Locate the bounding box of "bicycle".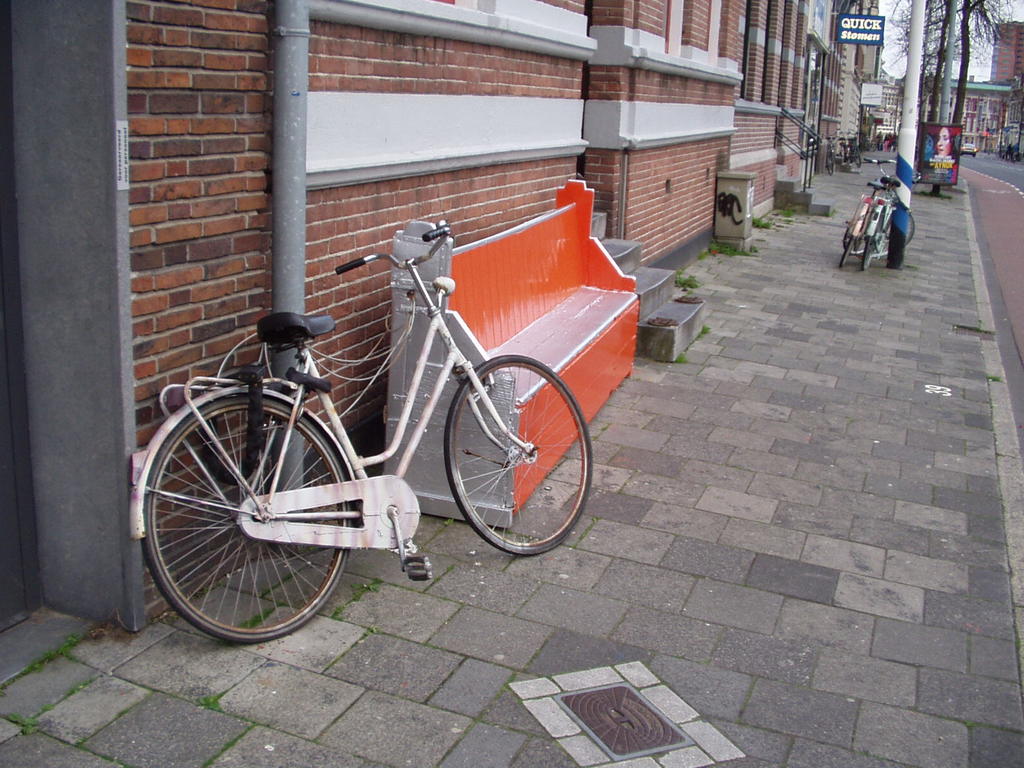
Bounding box: {"x1": 846, "y1": 131, "x2": 861, "y2": 169}.
